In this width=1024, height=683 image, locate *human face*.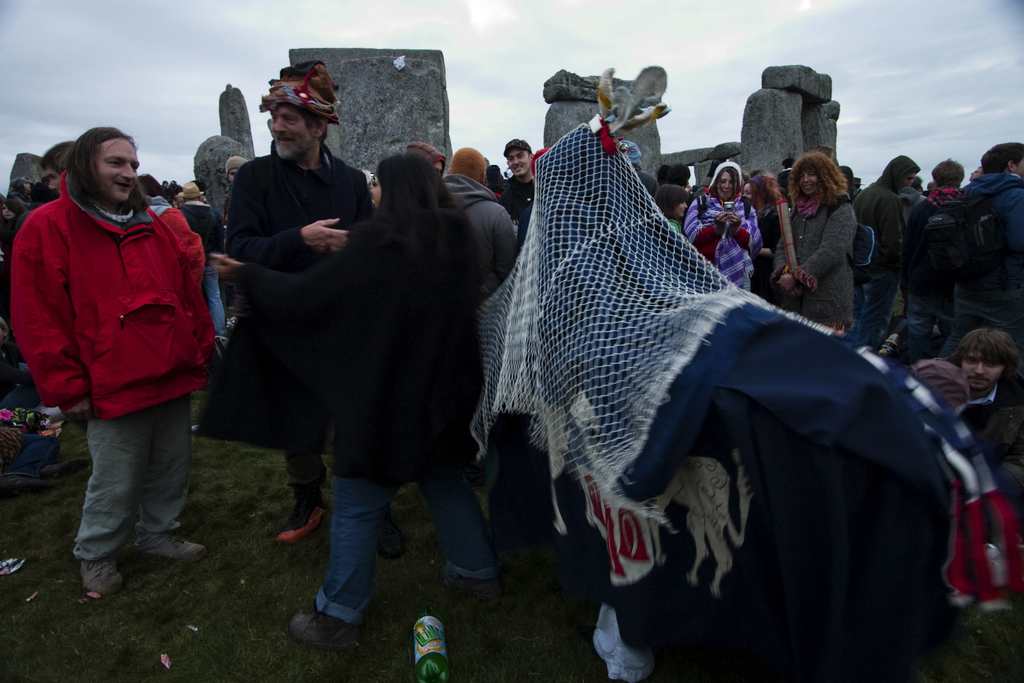
Bounding box: x1=369, y1=174, x2=382, y2=206.
